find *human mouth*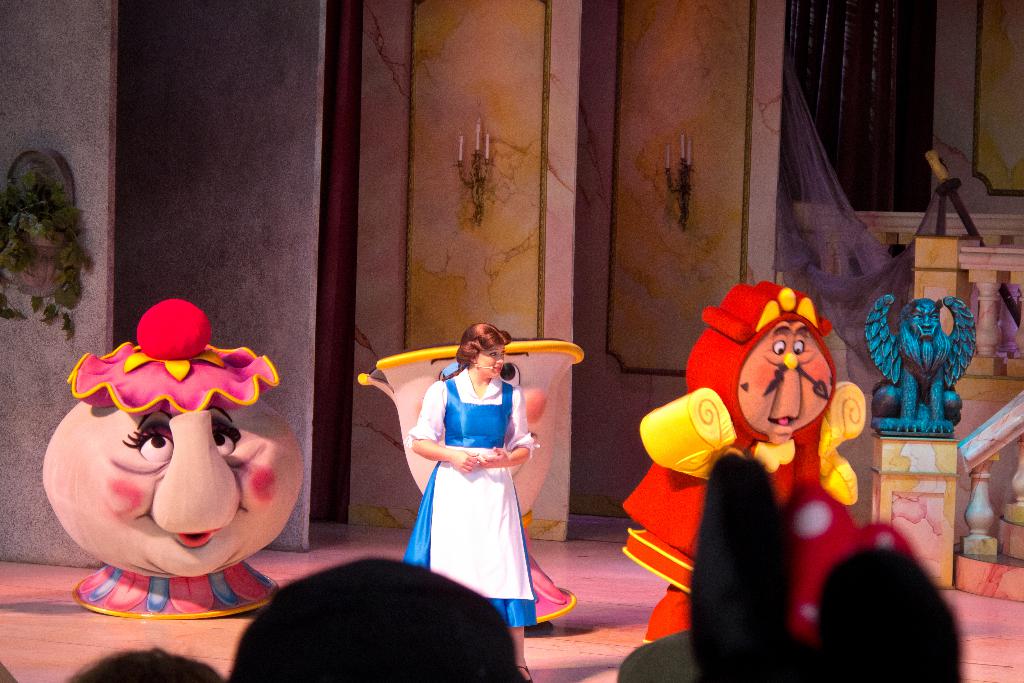
491, 365, 501, 372
